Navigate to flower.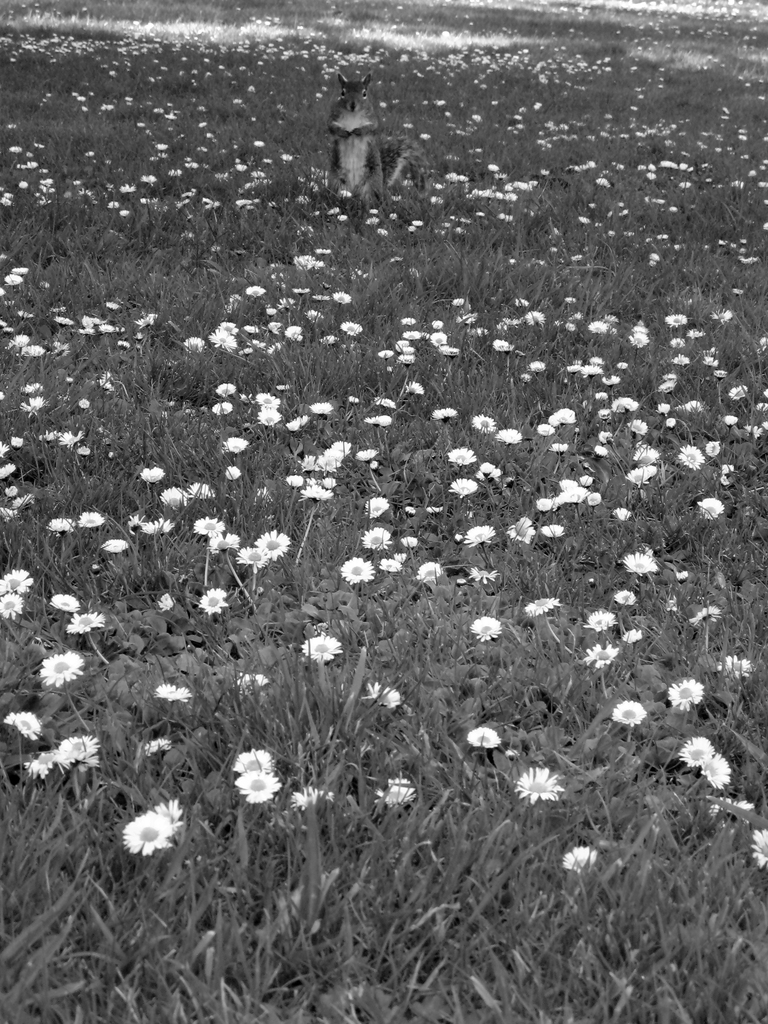
Navigation target: l=69, t=615, r=102, b=634.
